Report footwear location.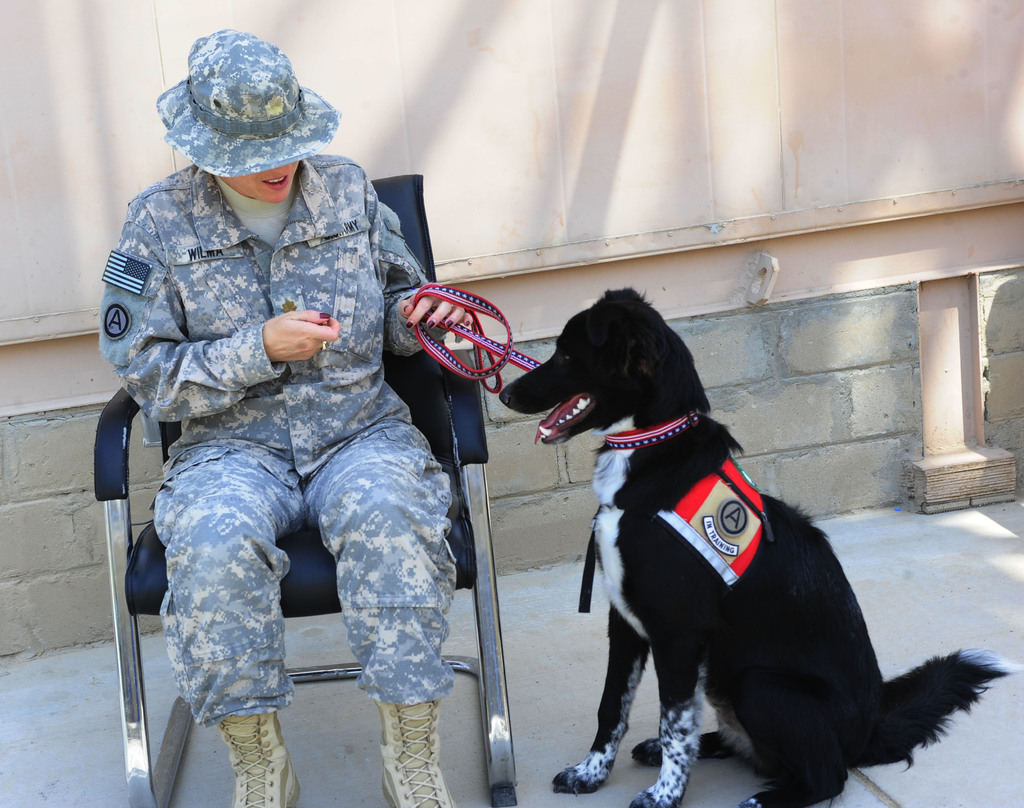
Report: (left=378, top=698, right=458, bottom=807).
